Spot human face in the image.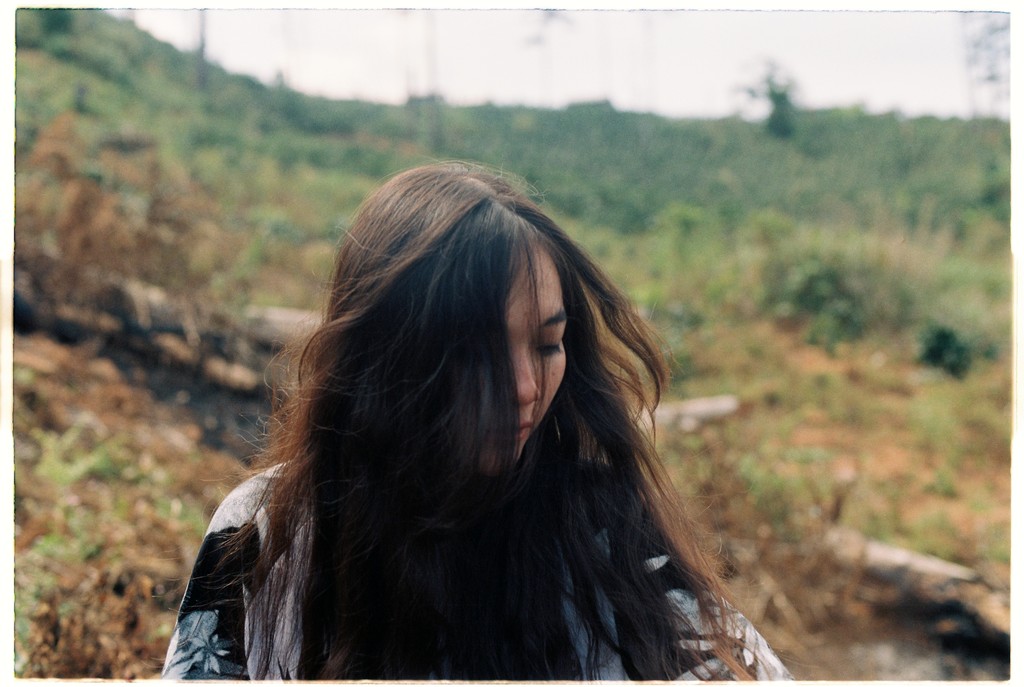
human face found at [455, 230, 566, 476].
